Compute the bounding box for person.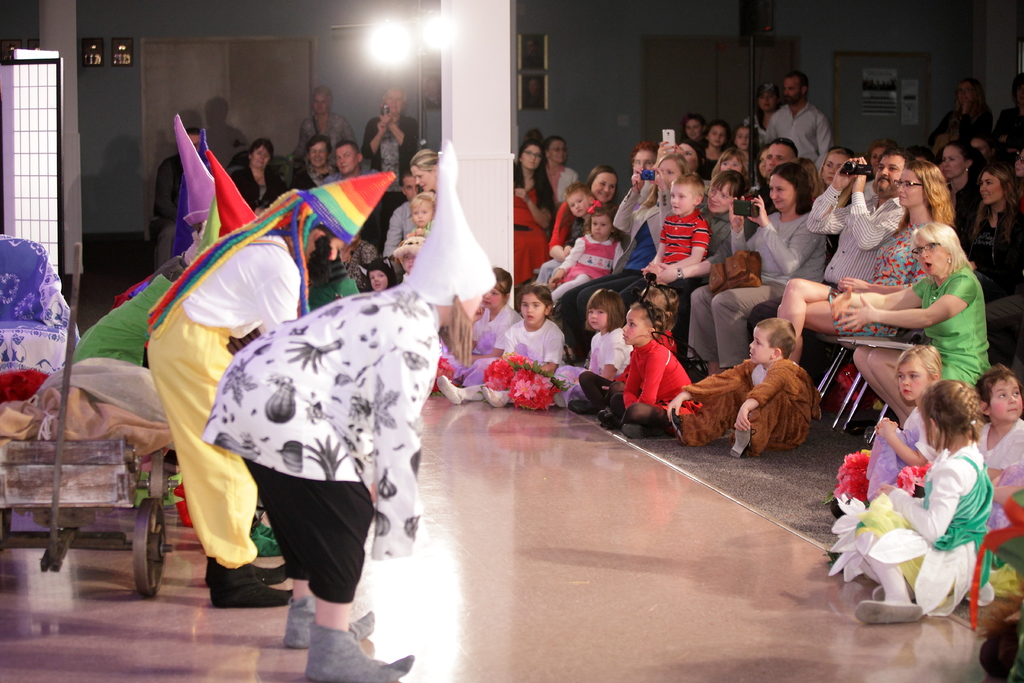
rect(855, 378, 998, 624).
